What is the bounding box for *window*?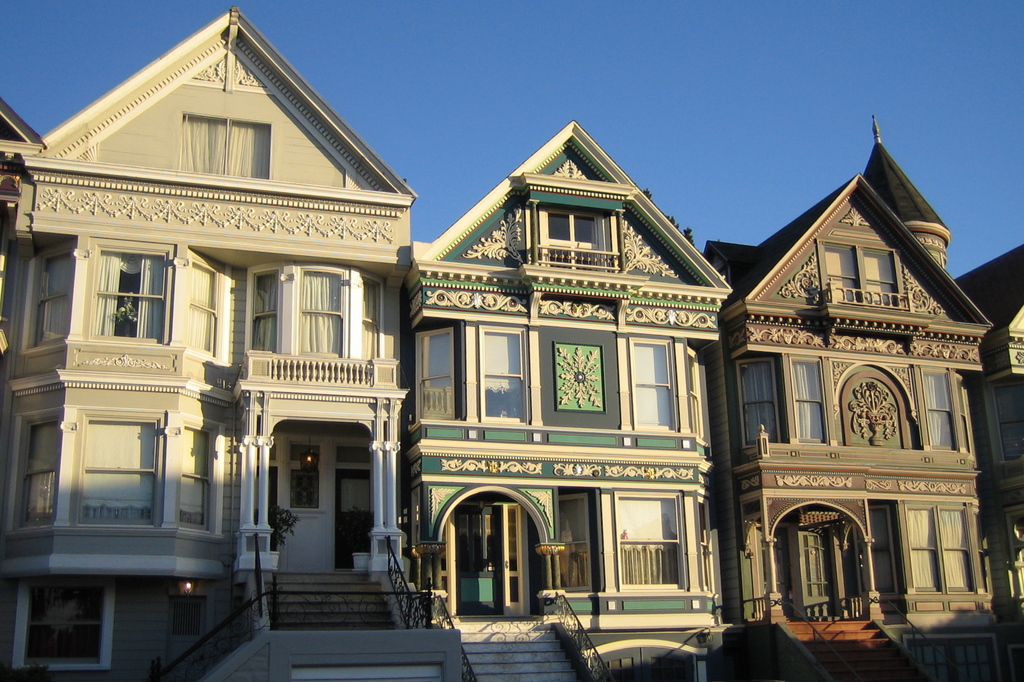
crop(918, 384, 963, 478).
